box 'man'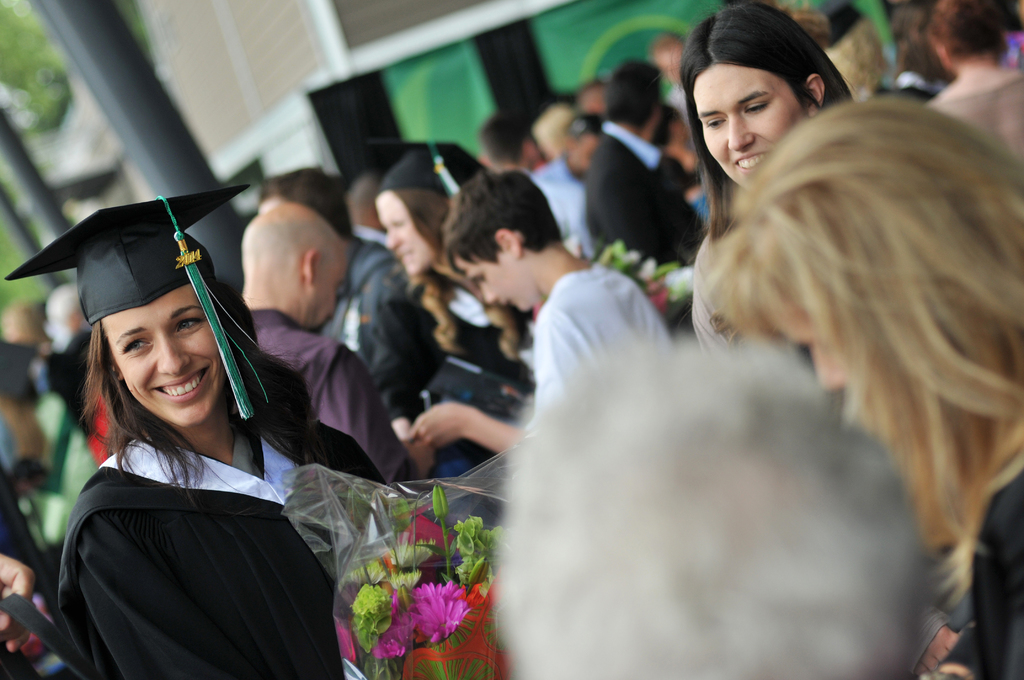
box(239, 198, 435, 486)
